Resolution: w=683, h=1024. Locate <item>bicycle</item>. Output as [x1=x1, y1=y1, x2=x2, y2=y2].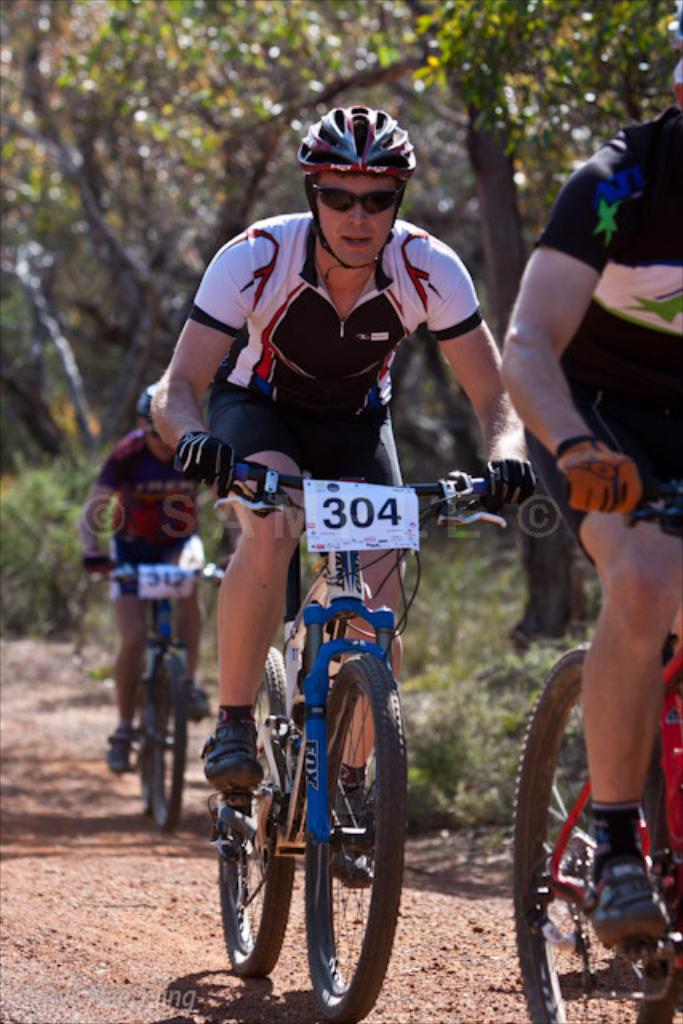
[x1=85, y1=554, x2=216, y2=837].
